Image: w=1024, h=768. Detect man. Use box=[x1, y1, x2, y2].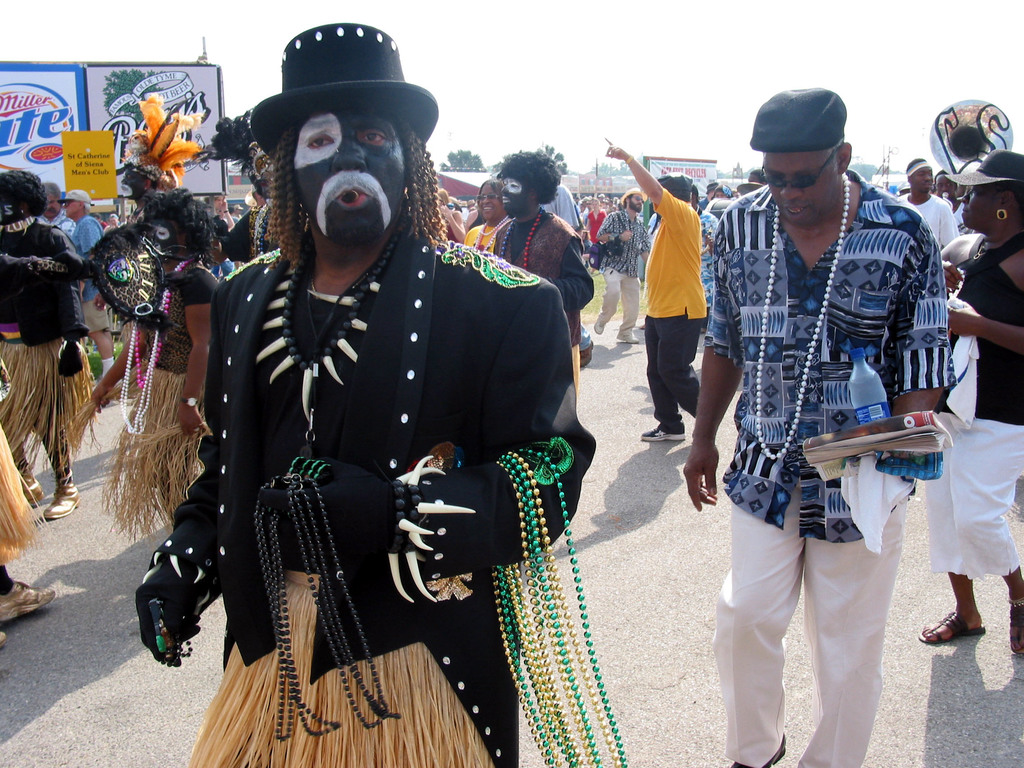
box=[682, 80, 956, 767].
